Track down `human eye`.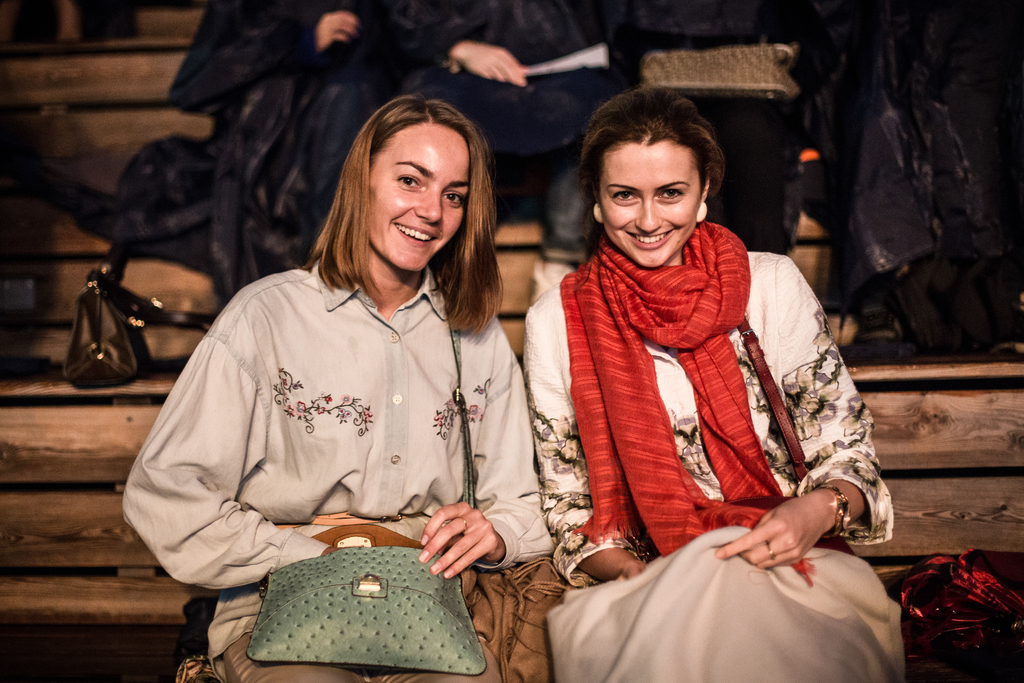
Tracked to BBox(611, 188, 641, 204).
